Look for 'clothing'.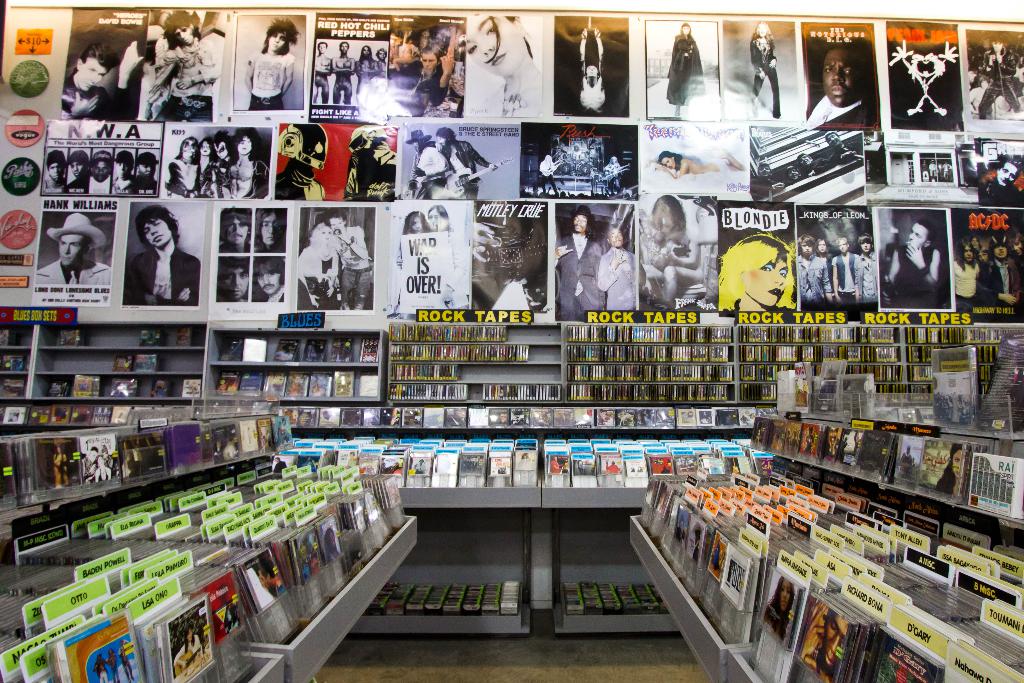
Found: <bbox>747, 35, 780, 106</bbox>.
